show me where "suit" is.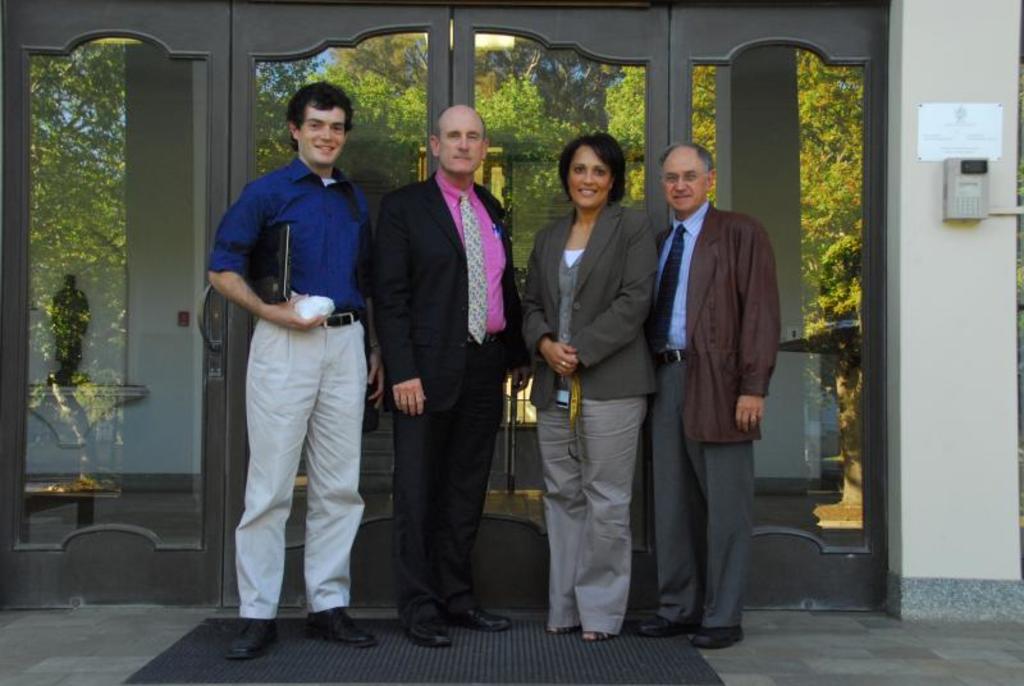
"suit" is at x1=369 y1=166 x2=530 y2=632.
